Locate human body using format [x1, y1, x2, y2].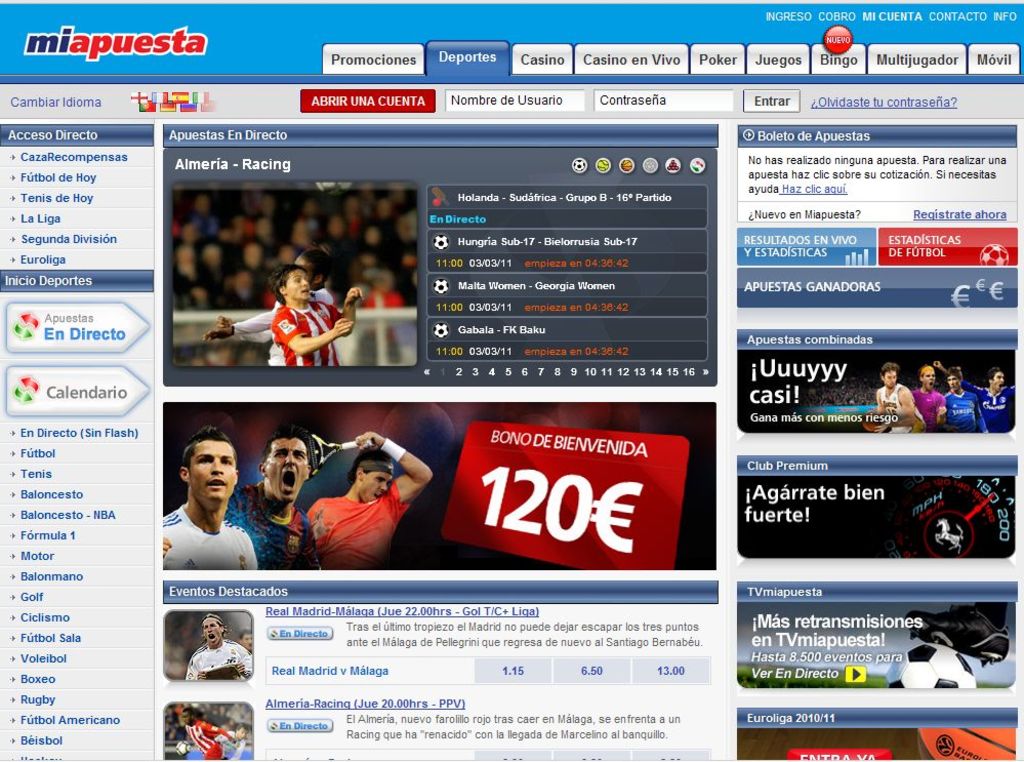
[171, 700, 236, 761].
